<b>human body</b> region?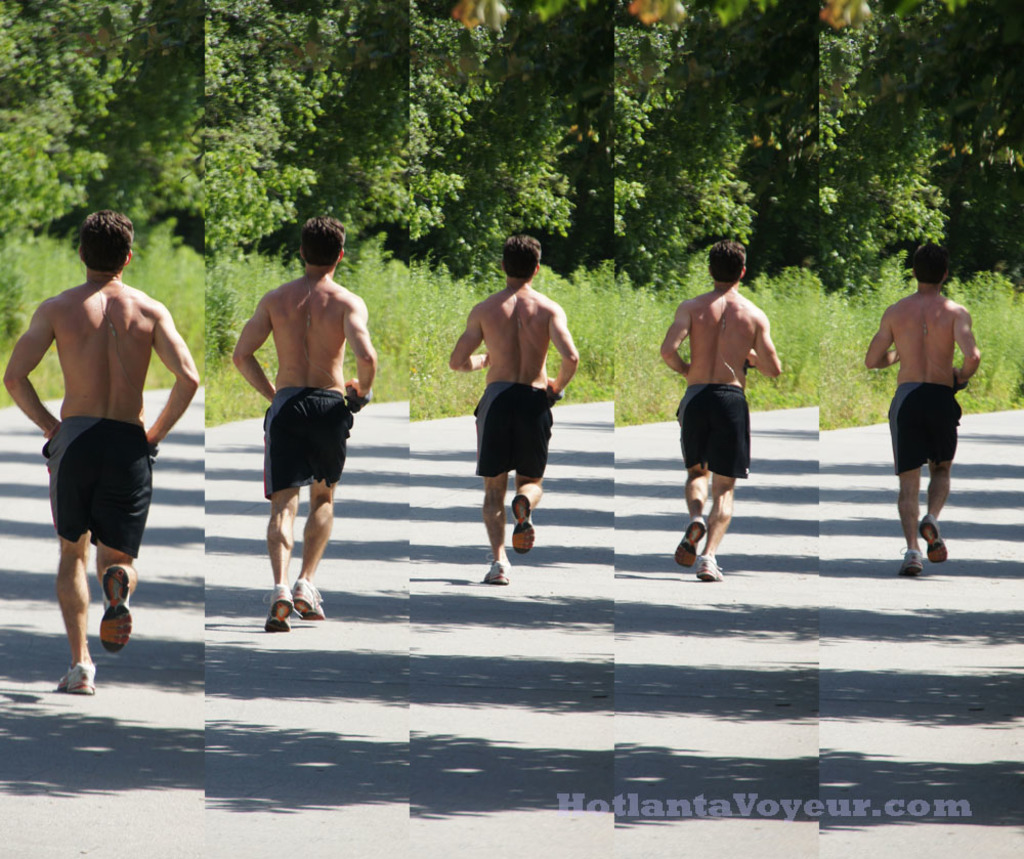
<box>863,291,984,578</box>
